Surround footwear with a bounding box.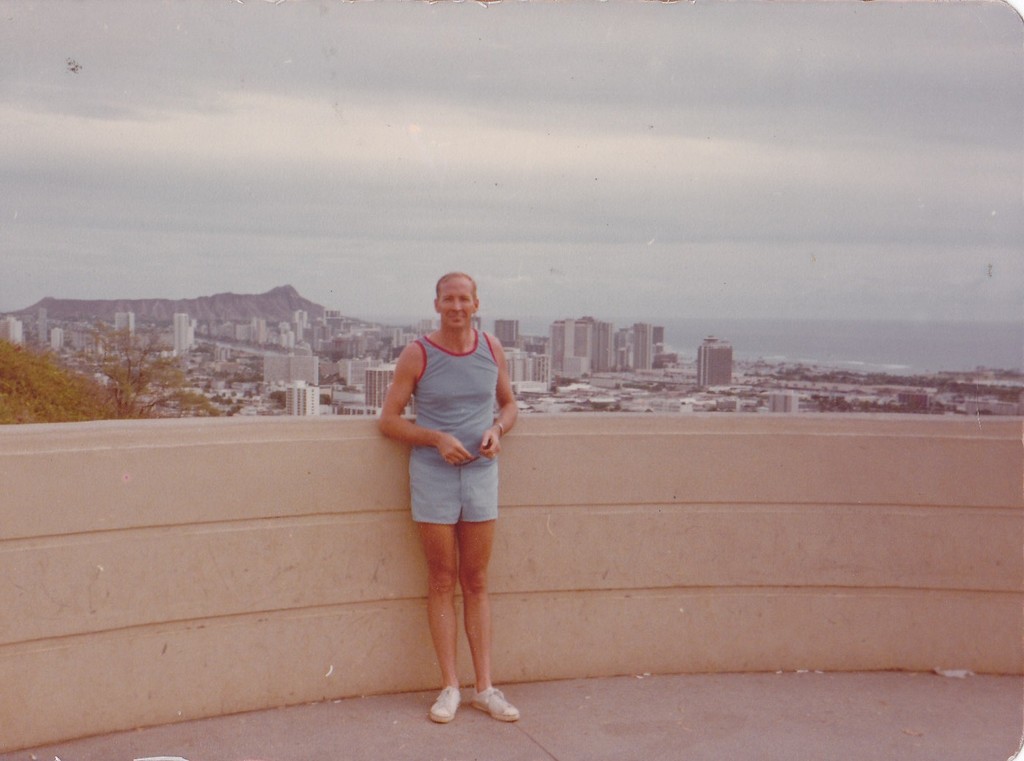
x1=429, y1=686, x2=455, y2=727.
